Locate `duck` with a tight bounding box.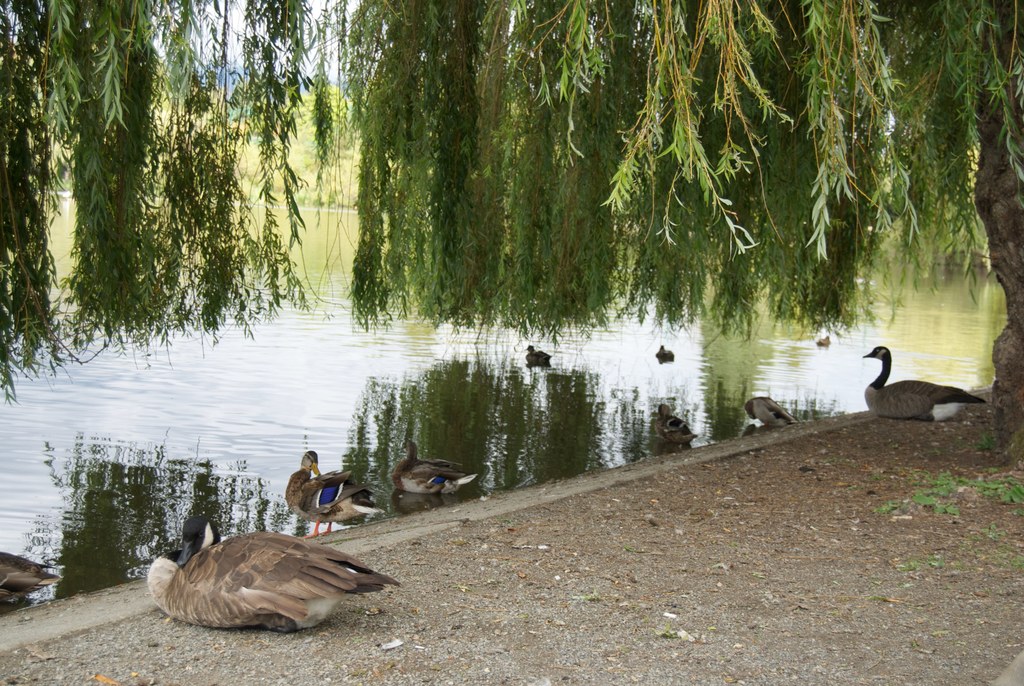
crop(737, 395, 799, 436).
